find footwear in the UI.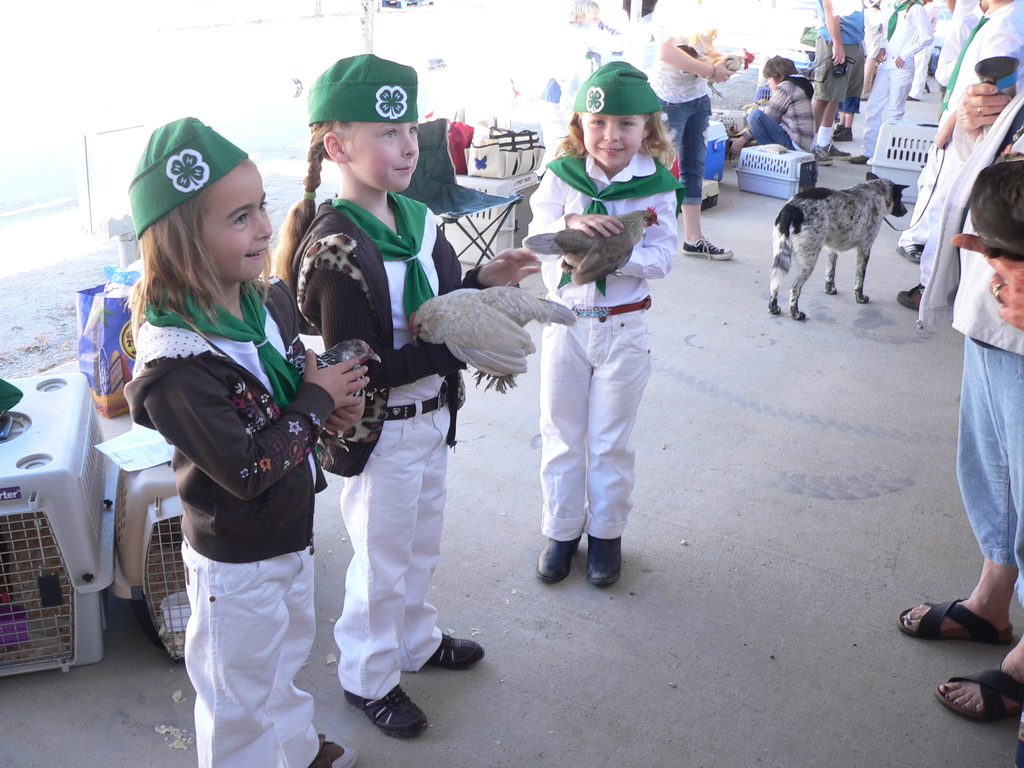
UI element at x1=832 y1=144 x2=851 y2=160.
